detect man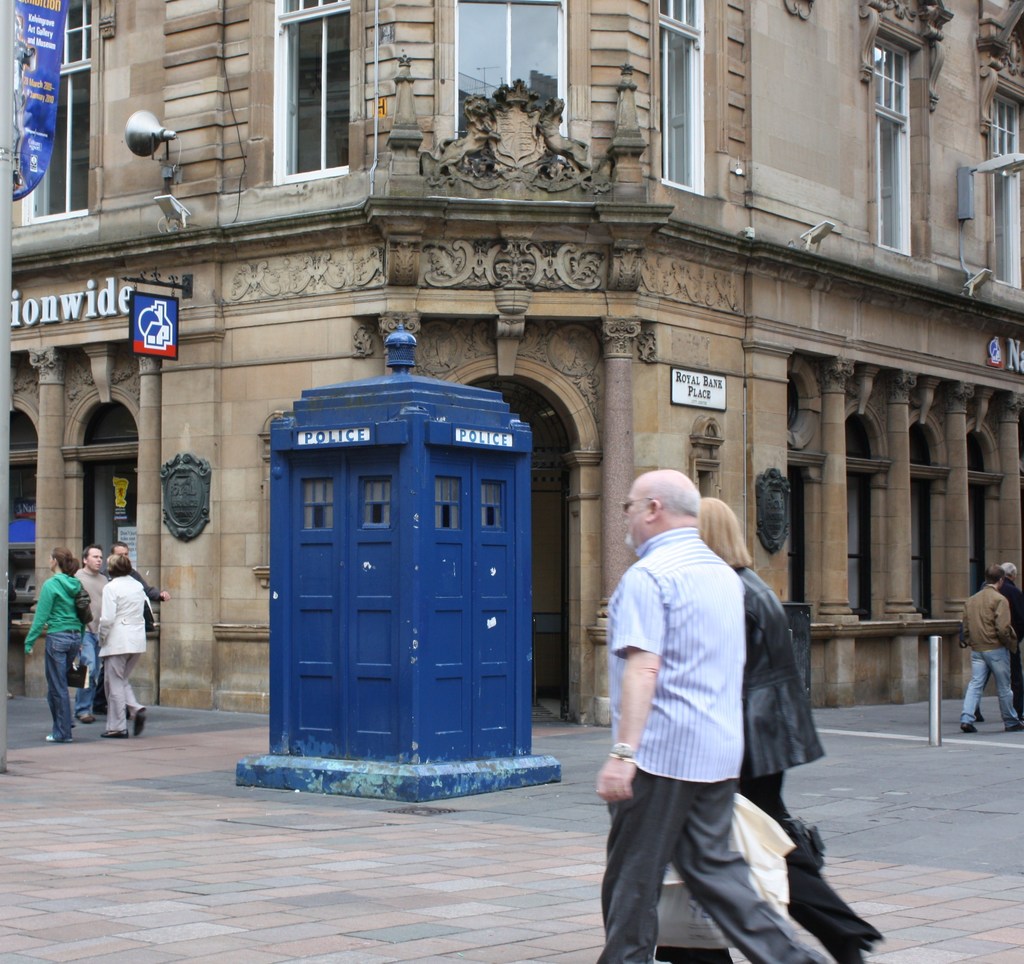
detection(959, 565, 1023, 732)
